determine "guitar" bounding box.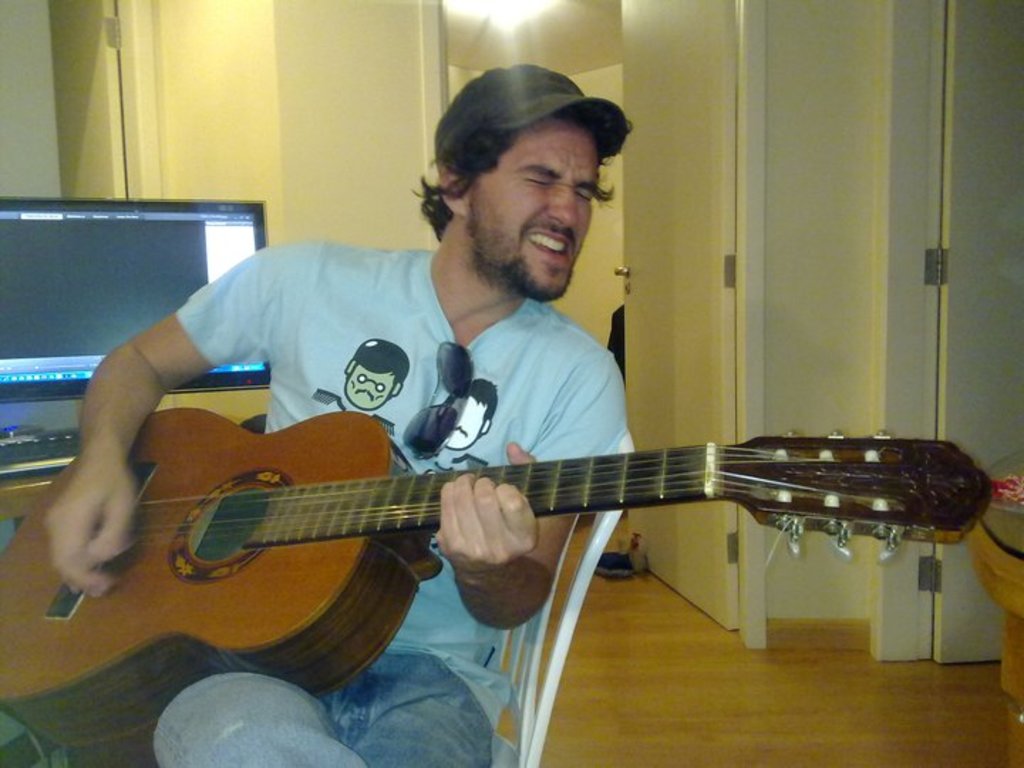
Determined: bbox=[0, 405, 1000, 755].
